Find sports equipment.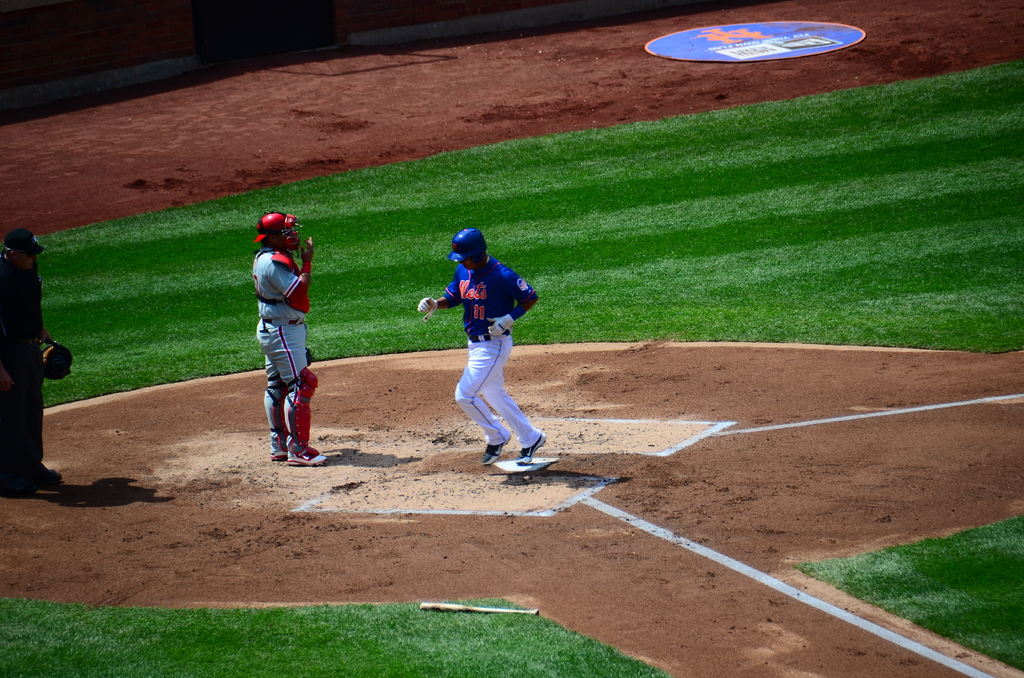
(288, 365, 320, 455).
